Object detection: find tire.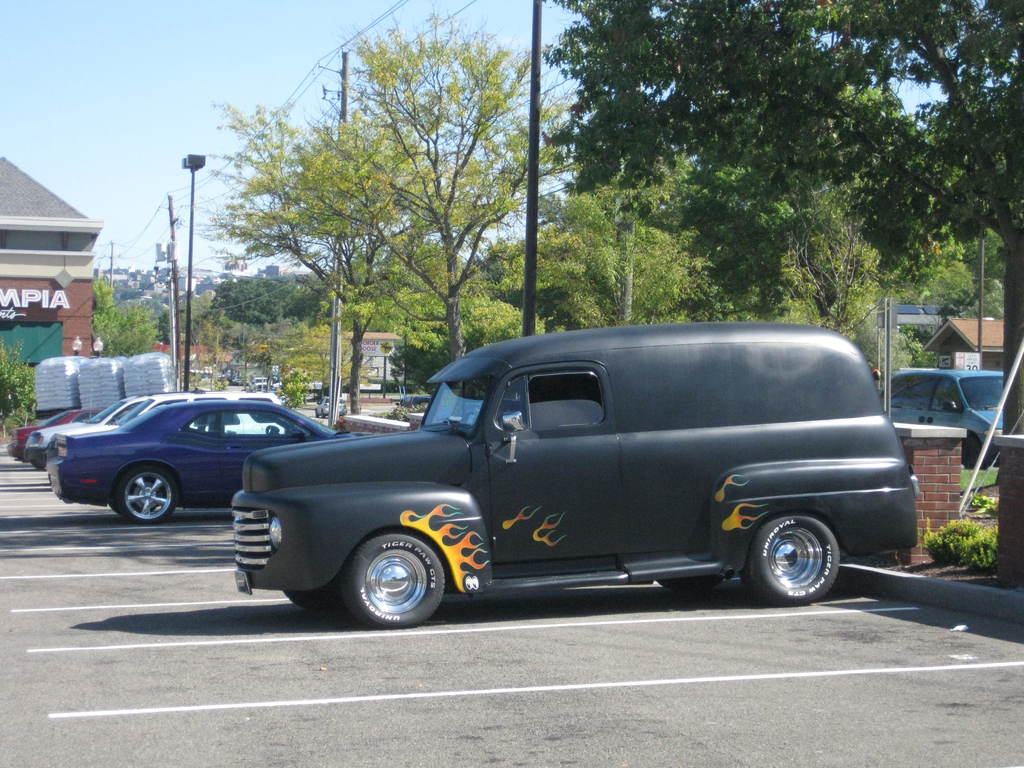
box(417, 402, 428, 407).
